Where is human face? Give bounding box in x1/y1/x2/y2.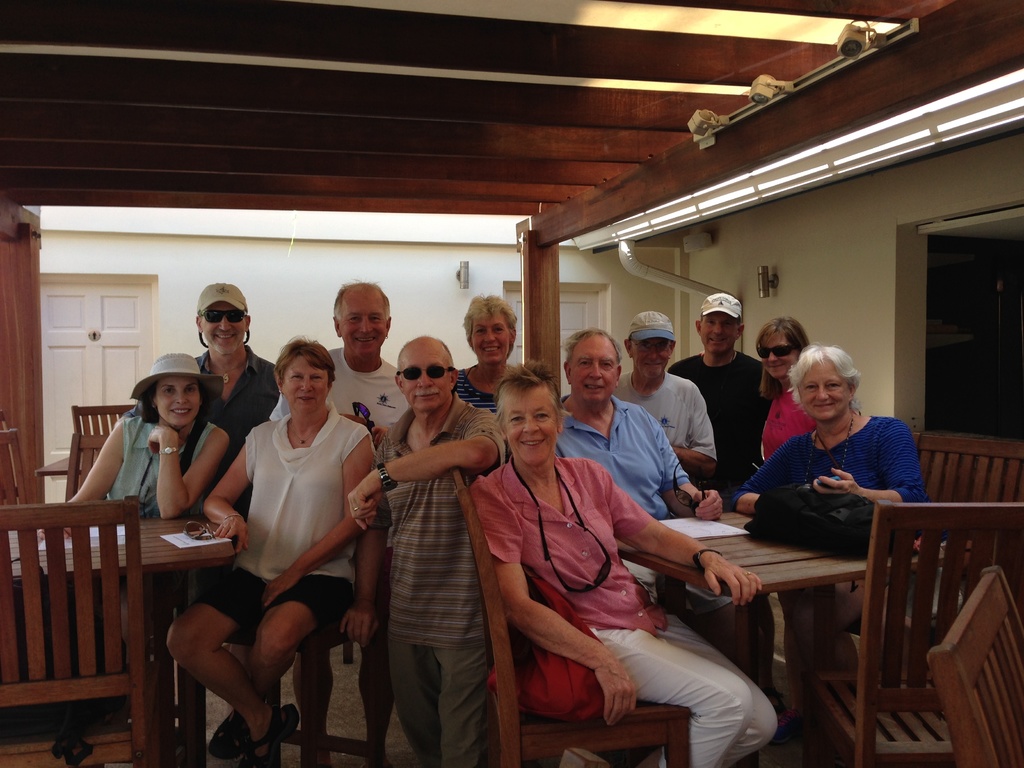
802/362/848/424.
